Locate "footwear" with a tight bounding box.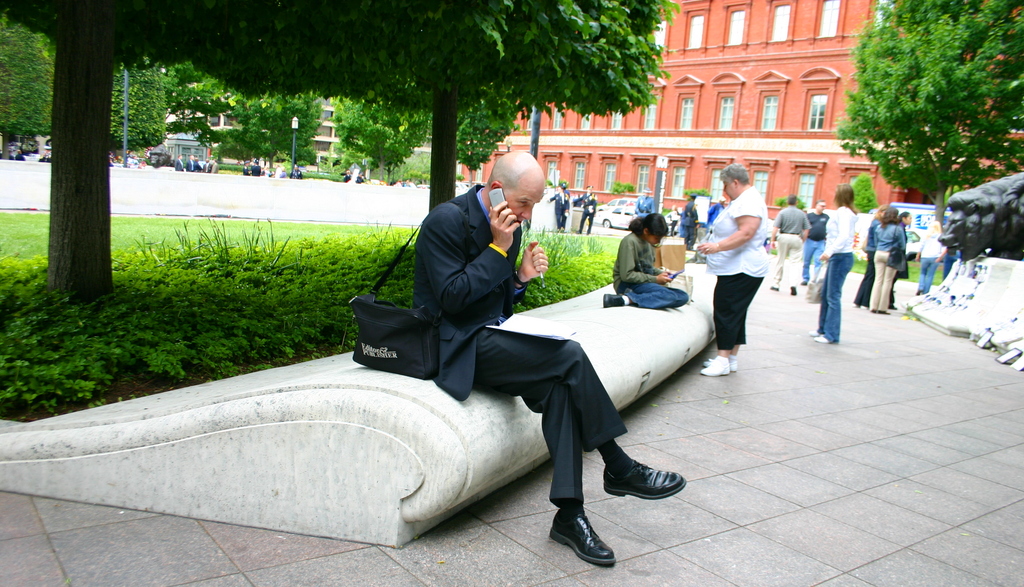
rect(916, 287, 924, 298).
